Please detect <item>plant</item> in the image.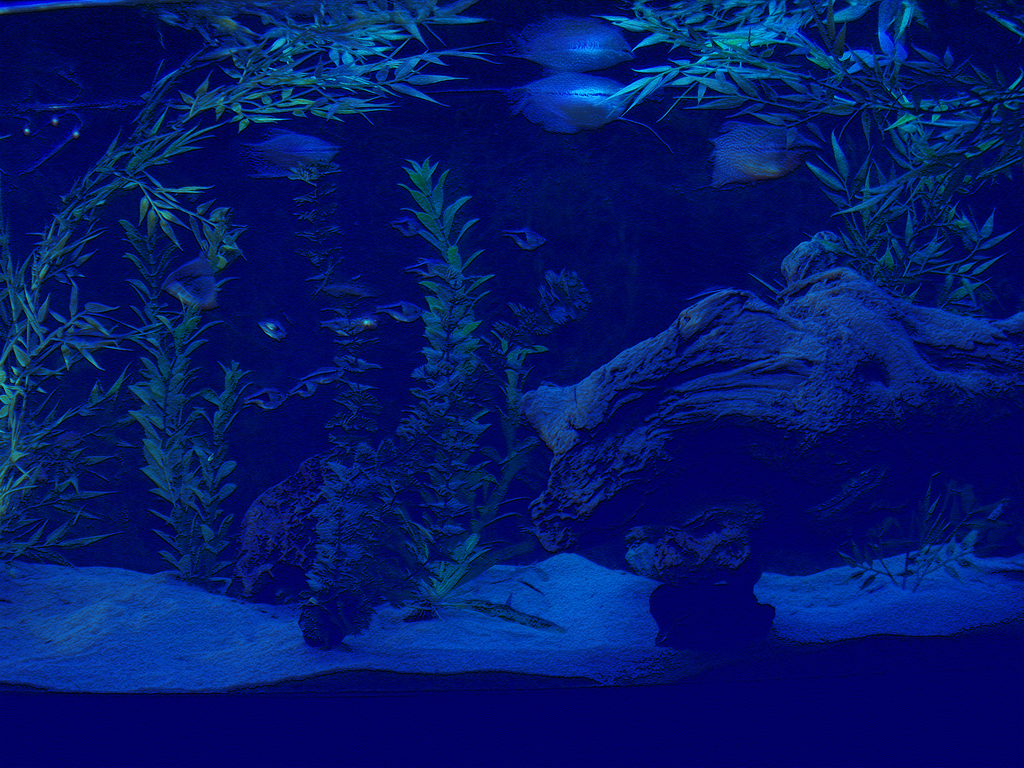
x1=840 y1=480 x2=1001 y2=604.
